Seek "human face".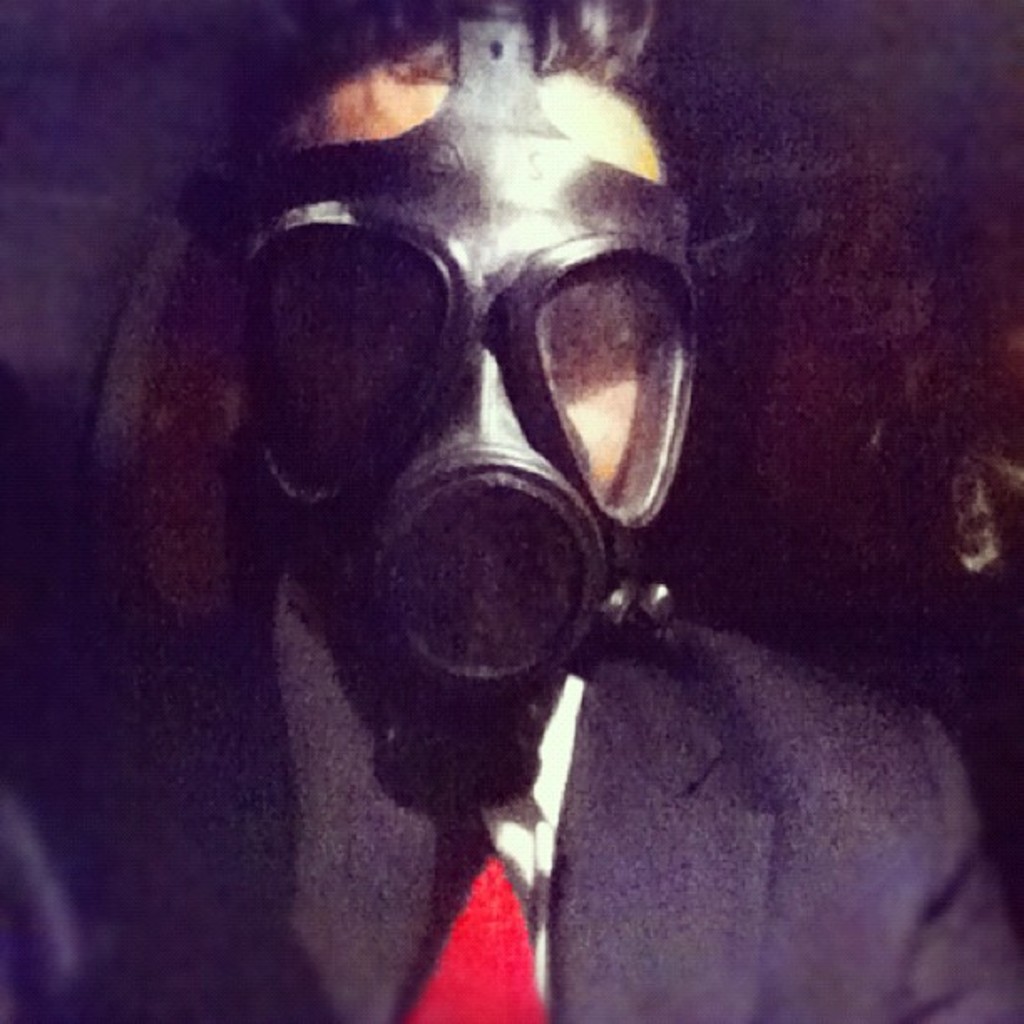
244 28 713 750.
